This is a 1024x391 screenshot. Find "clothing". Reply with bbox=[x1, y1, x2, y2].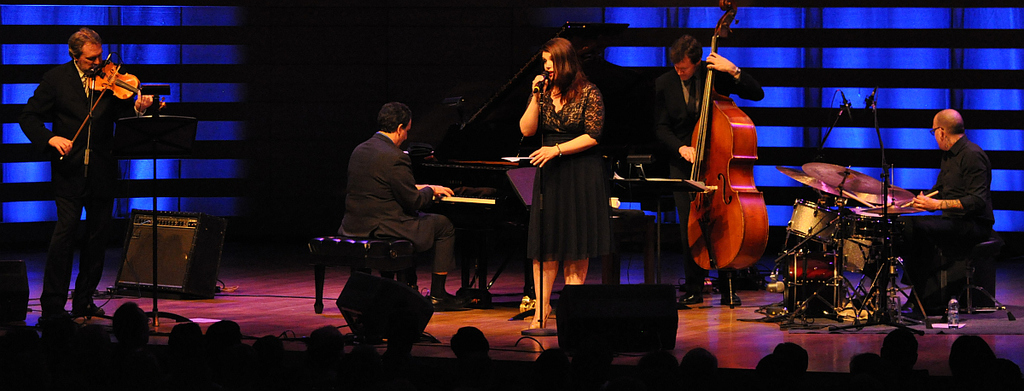
bbox=[649, 60, 764, 286].
